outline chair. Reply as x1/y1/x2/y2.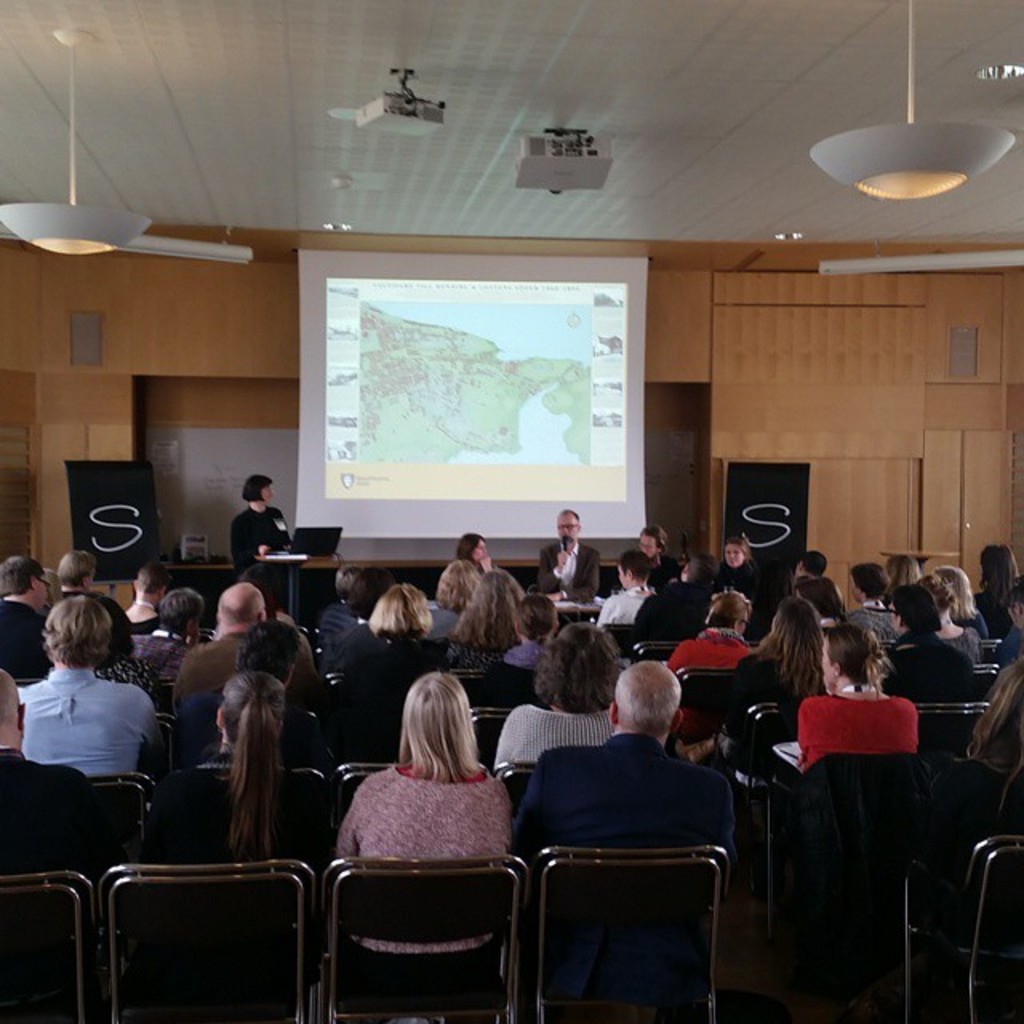
322/763/491/875.
